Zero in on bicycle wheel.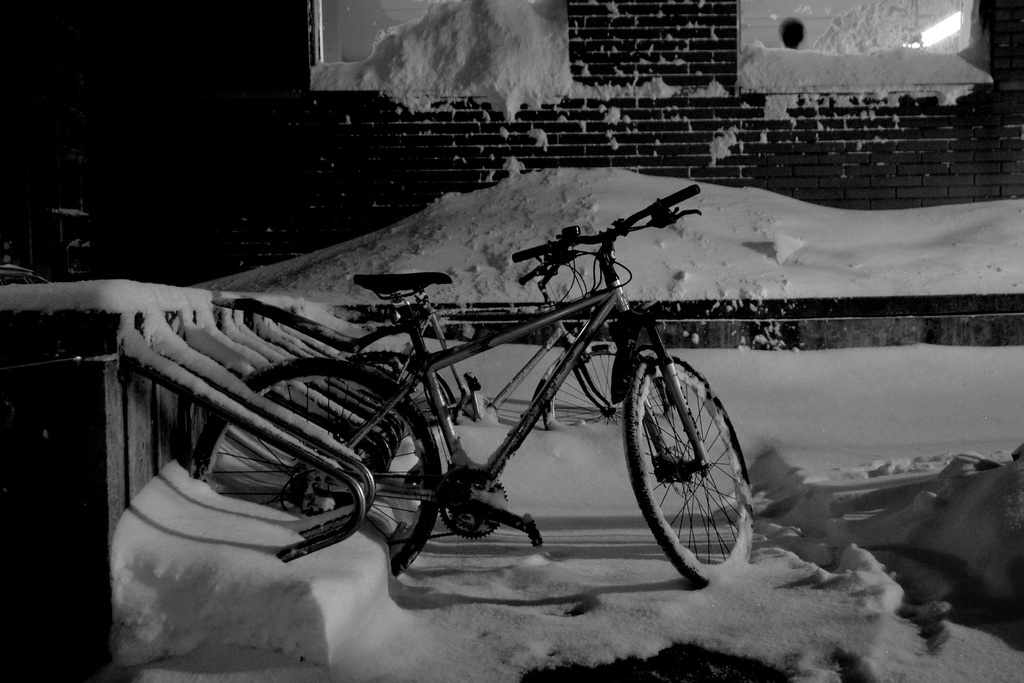
Zeroed in: 352, 350, 457, 434.
